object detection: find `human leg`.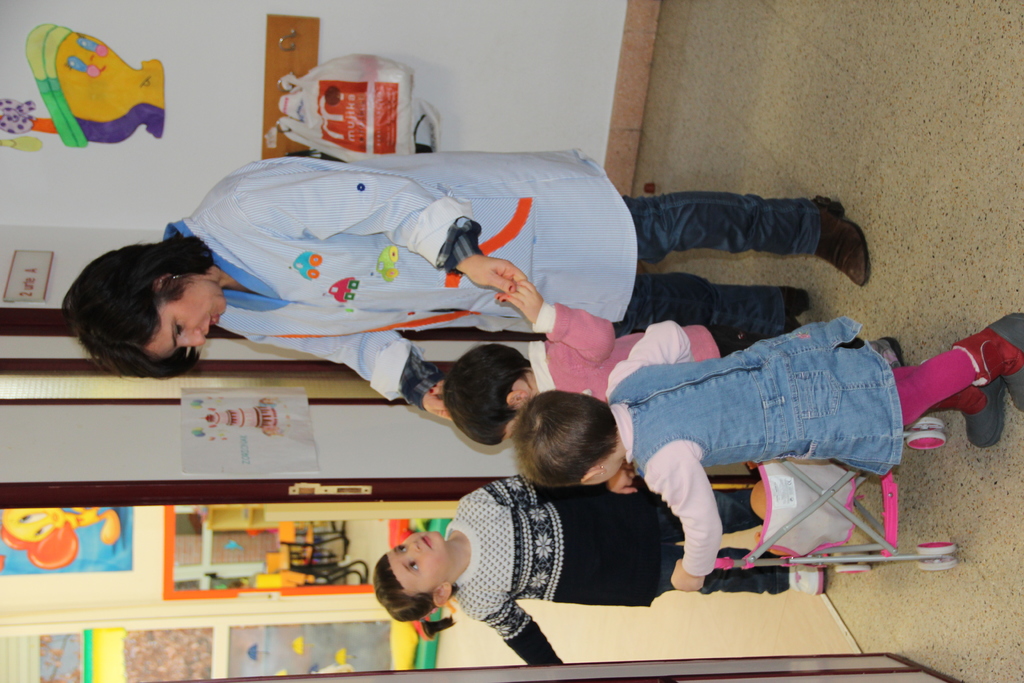
[x1=623, y1=193, x2=869, y2=287].
